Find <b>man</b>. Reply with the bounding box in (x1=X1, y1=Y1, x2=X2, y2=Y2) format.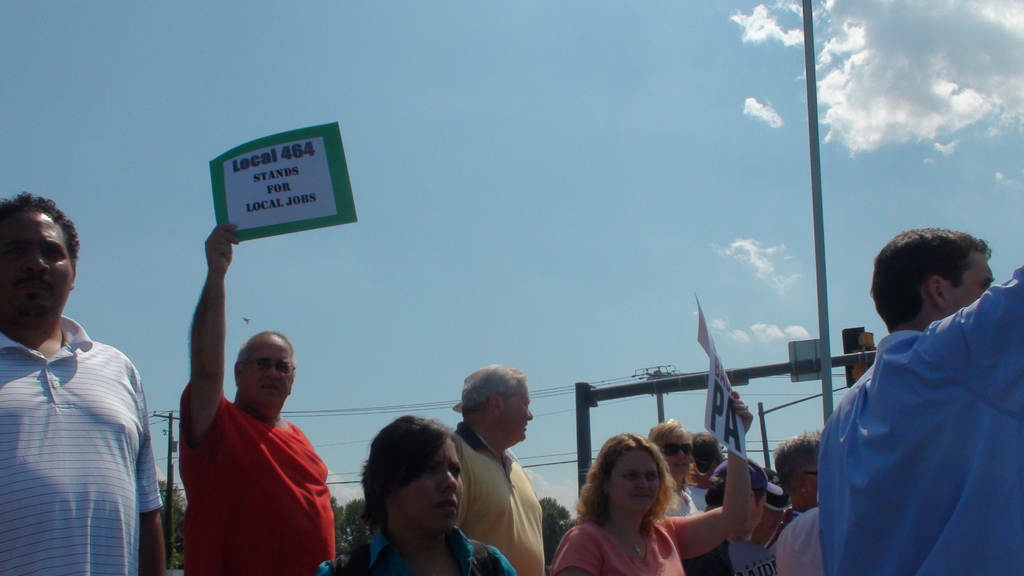
(x1=448, y1=371, x2=548, y2=571).
